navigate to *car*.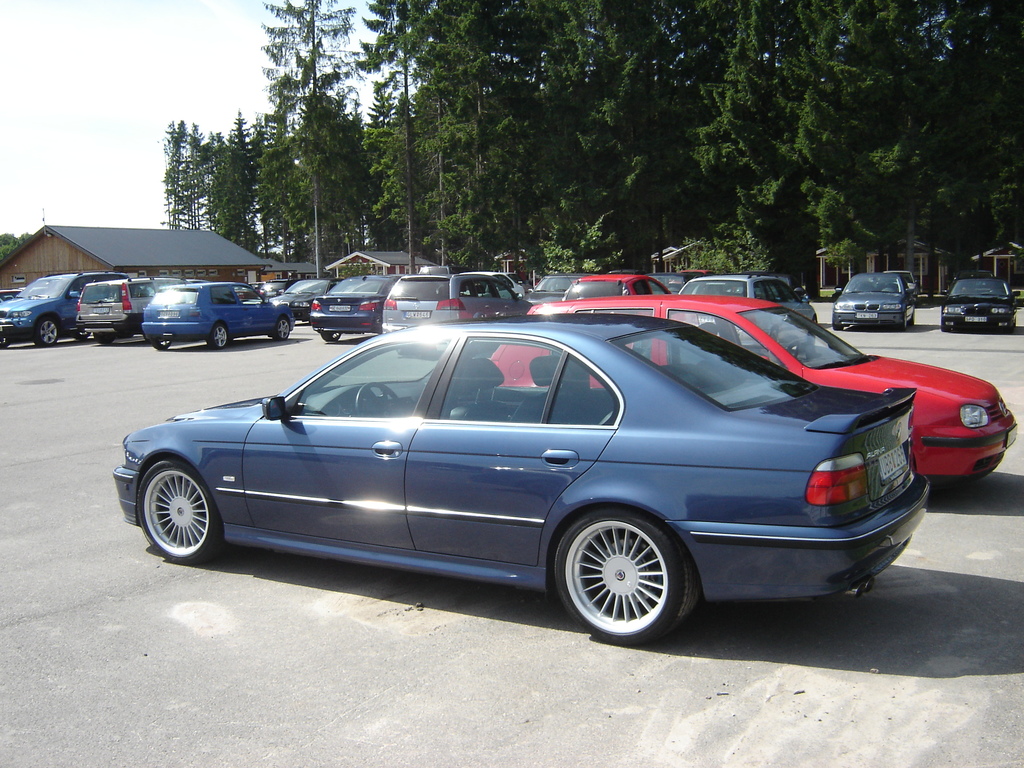
Navigation target: [515, 269, 594, 310].
